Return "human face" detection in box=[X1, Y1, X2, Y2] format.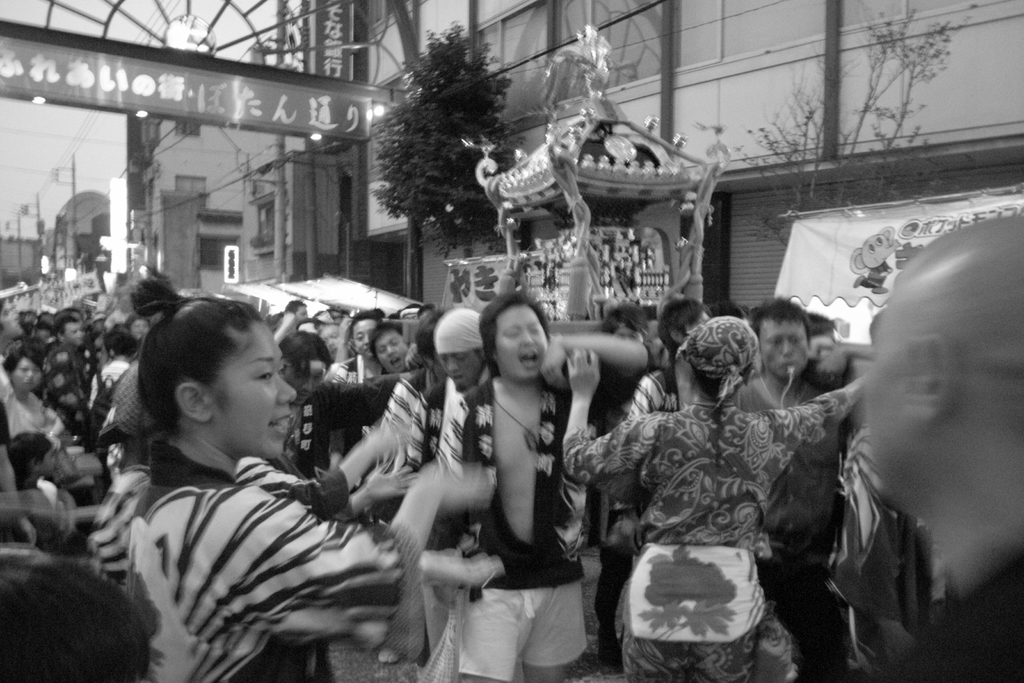
box=[497, 304, 547, 378].
